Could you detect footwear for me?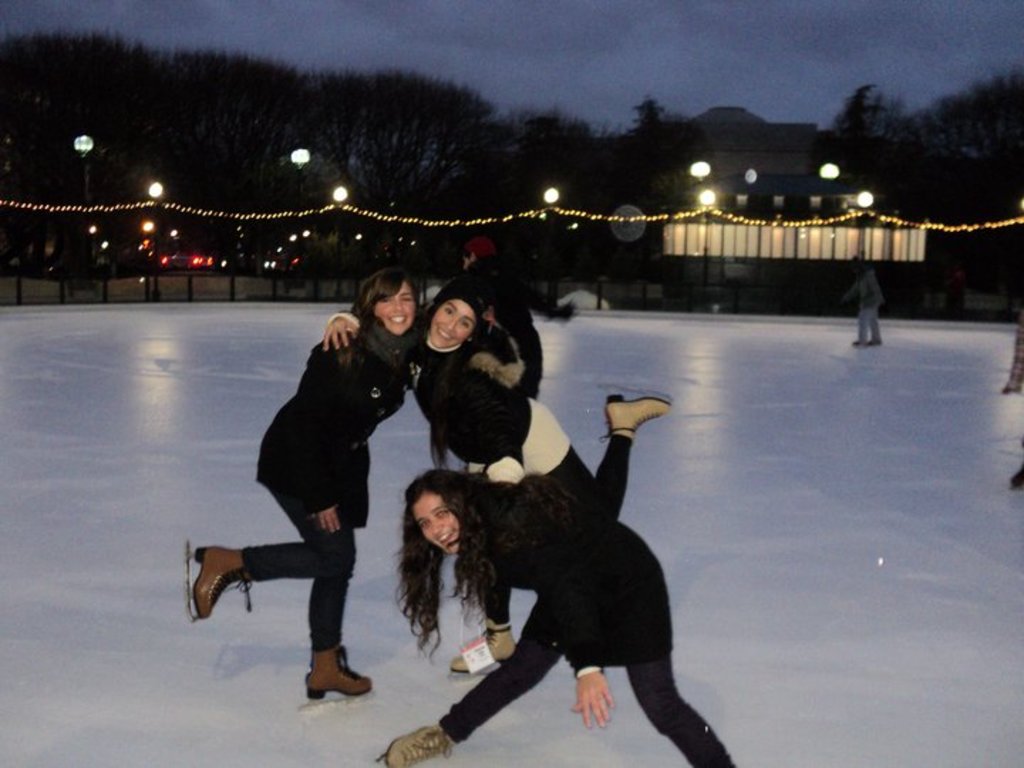
Detection result: <region>377, 730, 454, 767</region>.
